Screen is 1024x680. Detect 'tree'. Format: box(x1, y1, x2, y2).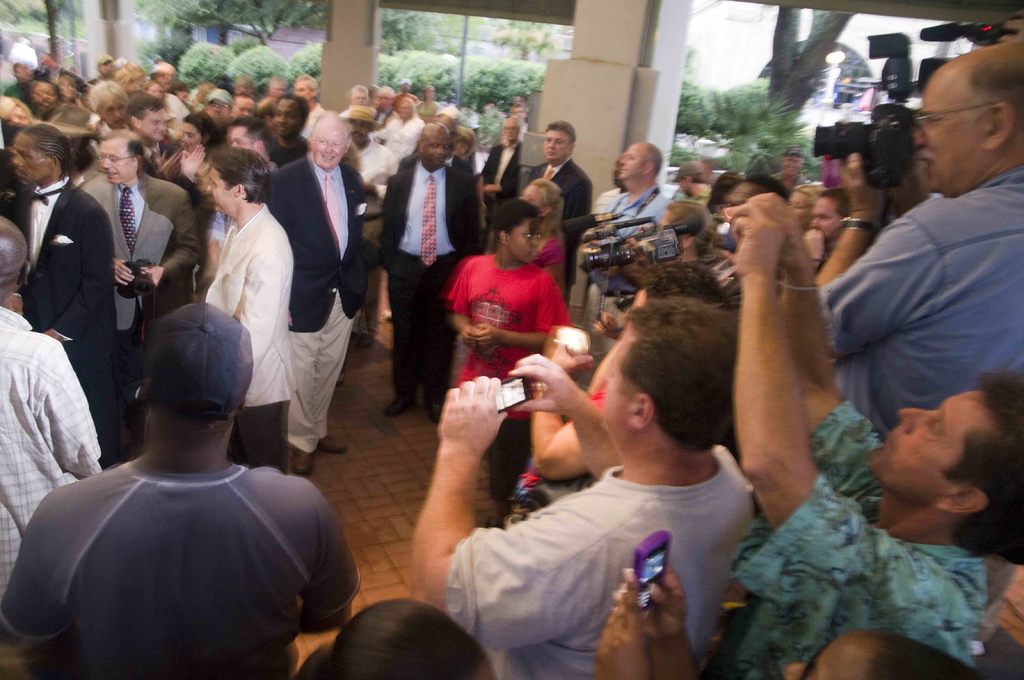
box(0, 0, 79, 67).
